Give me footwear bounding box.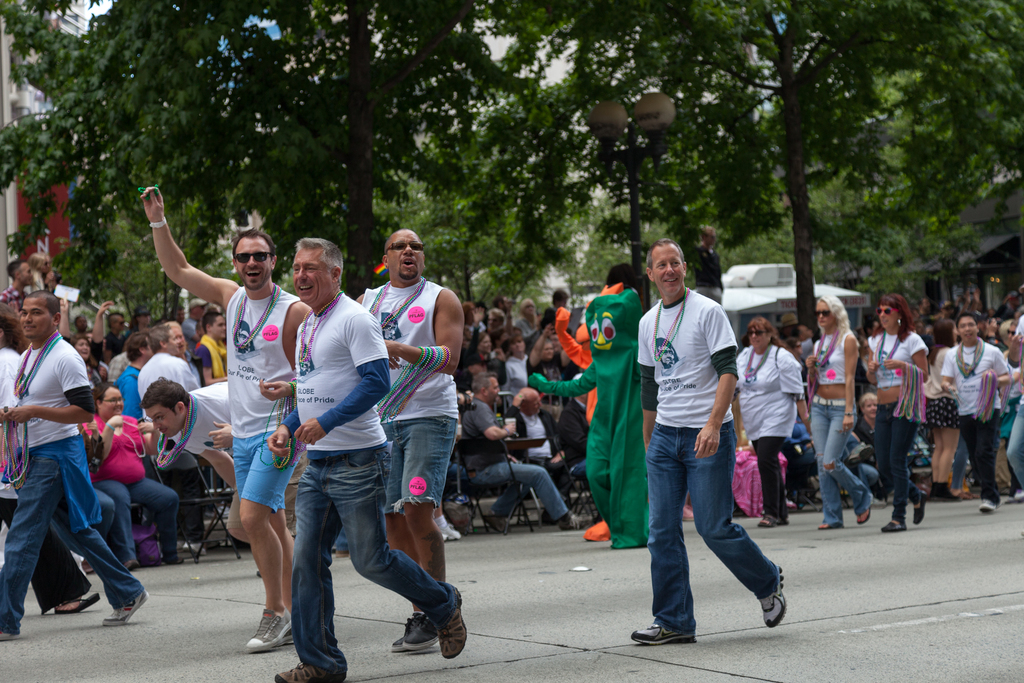
[758,513,776,531].
